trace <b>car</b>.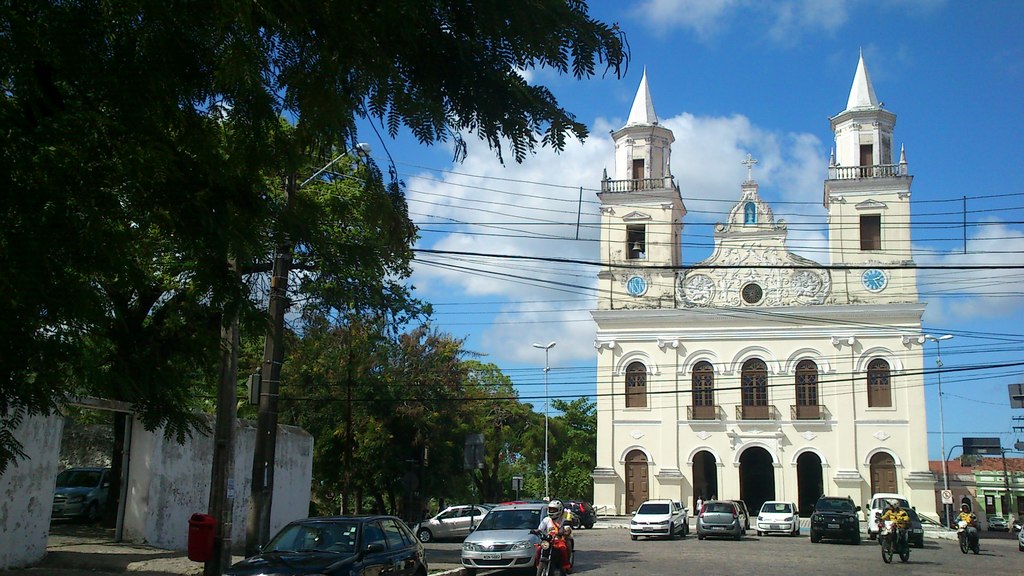
Traced to crop(865, 495, 916, 536).
